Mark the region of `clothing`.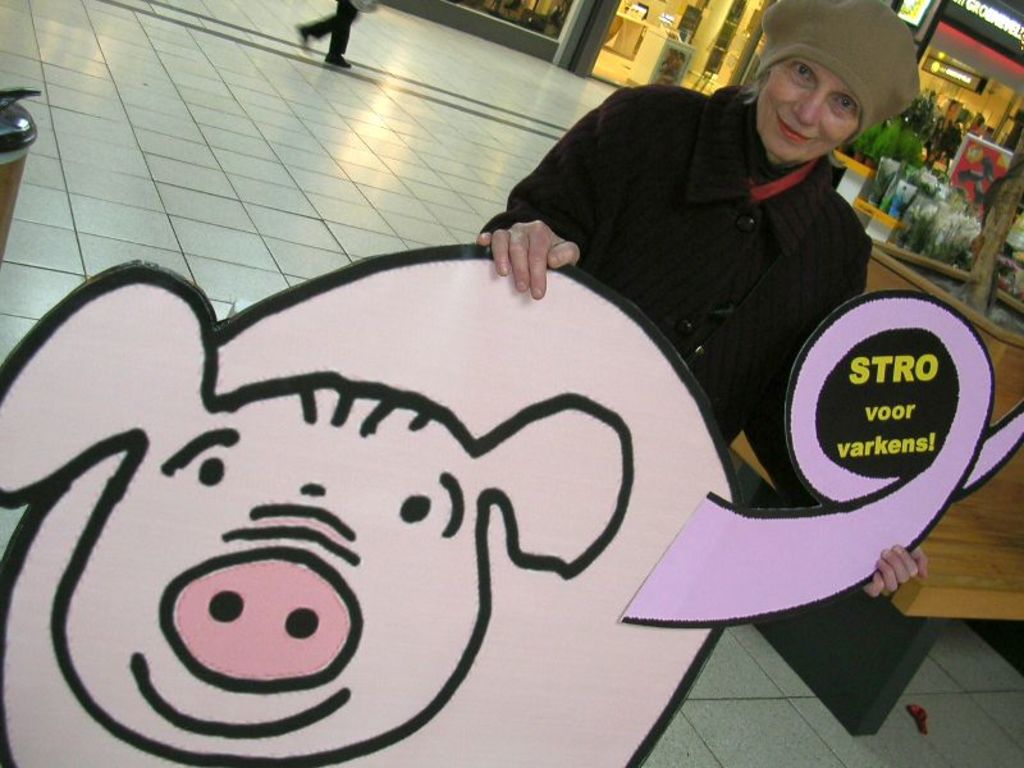
Region: [left=298, top=0, right=371, bottom=61].
